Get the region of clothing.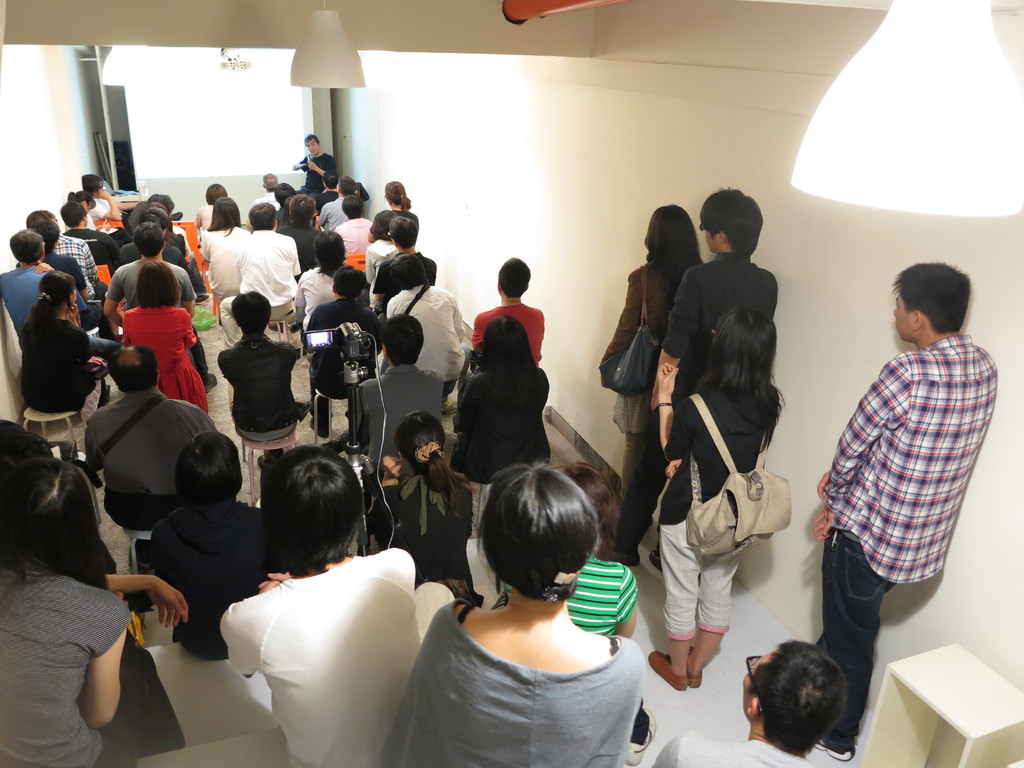
box=[618, 247, 778, 546].
